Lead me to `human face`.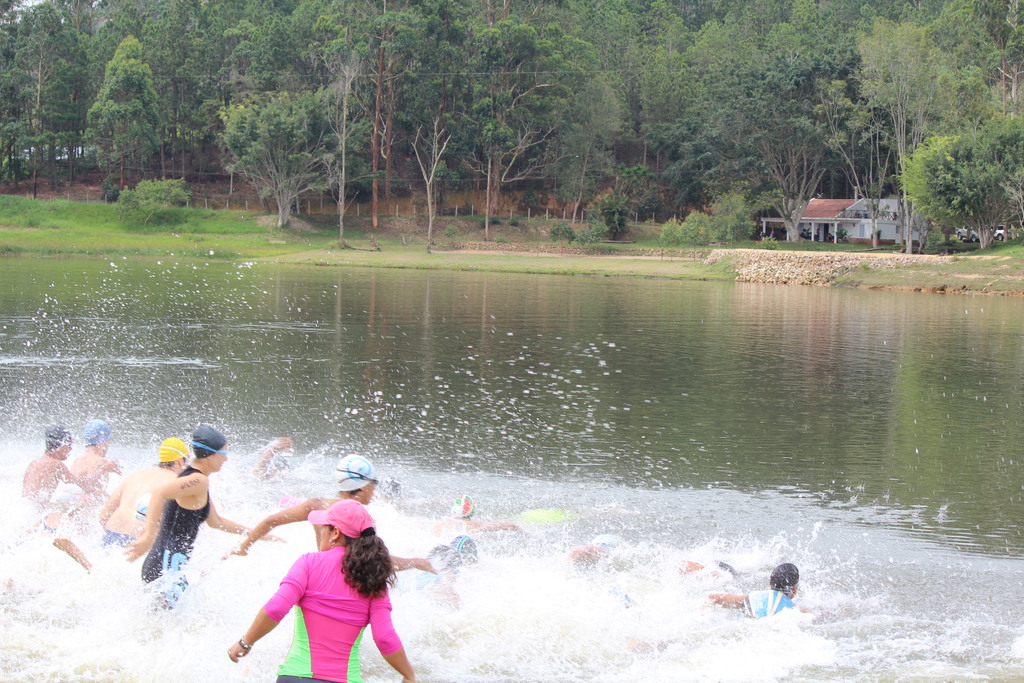
Lead to rect(323, 523, 329, 548).
